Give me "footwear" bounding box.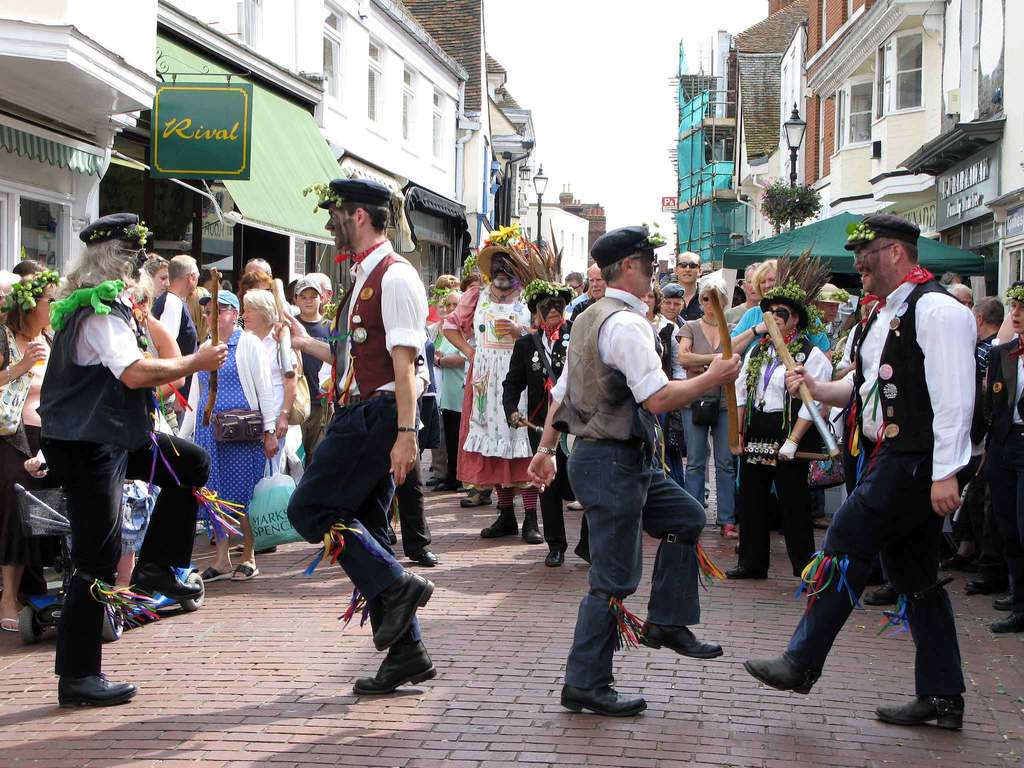
select_region(60, 671, 139, 707).
